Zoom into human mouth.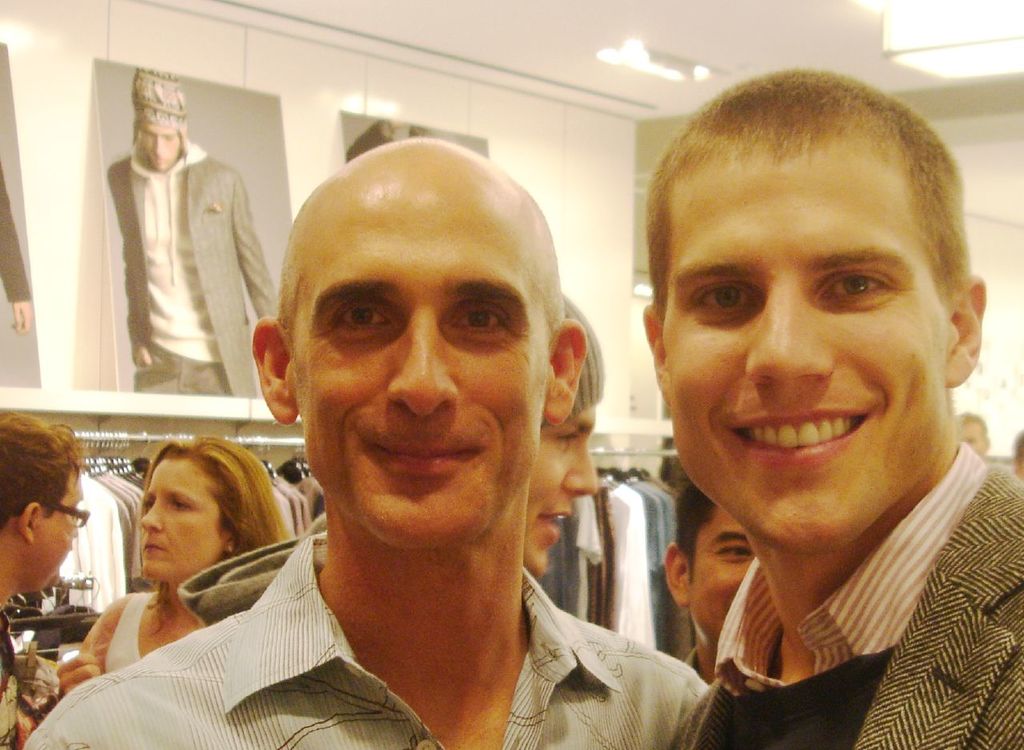
Zoom target: x1=542, y1=499, x2=573, y2=551.
